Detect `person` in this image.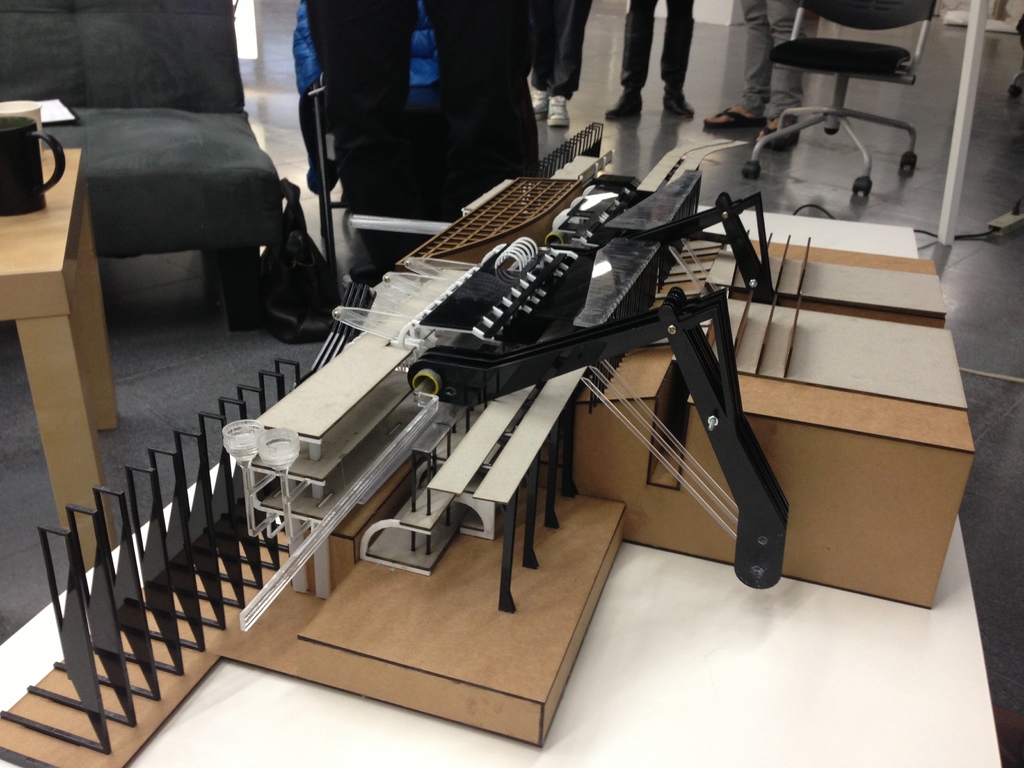
Detection: bbox=(602, 0, 700, 116).
